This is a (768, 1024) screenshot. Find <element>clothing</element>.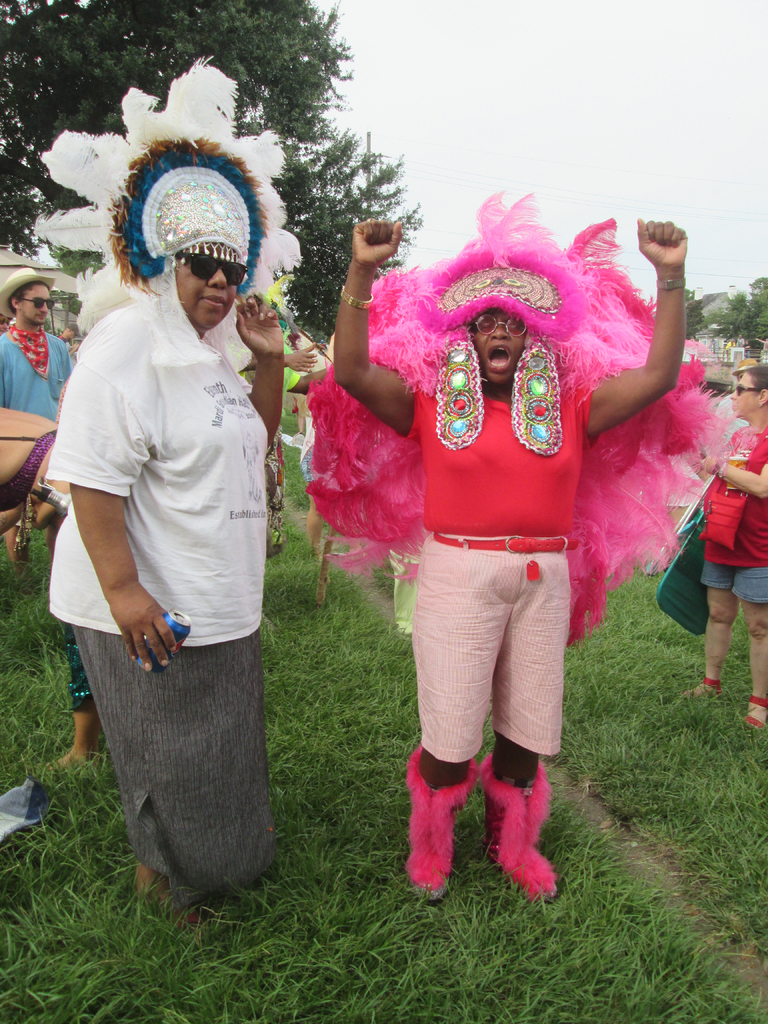
Bounding box: locate(712, 394, 749, 447).
